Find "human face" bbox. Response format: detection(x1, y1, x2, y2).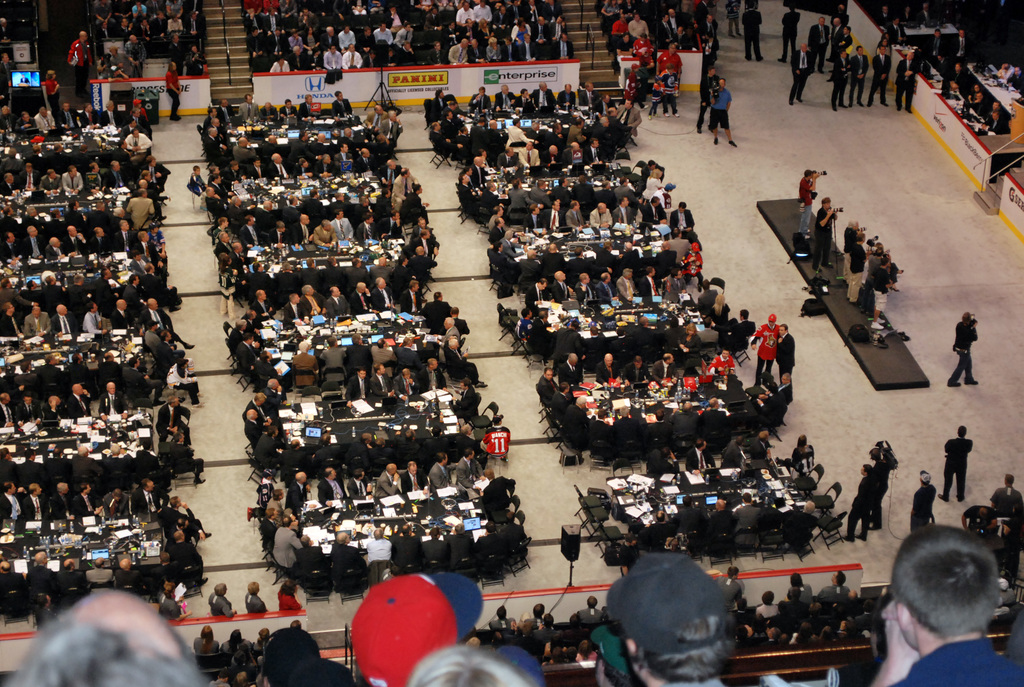
detection(518, 181, 522, 188).
